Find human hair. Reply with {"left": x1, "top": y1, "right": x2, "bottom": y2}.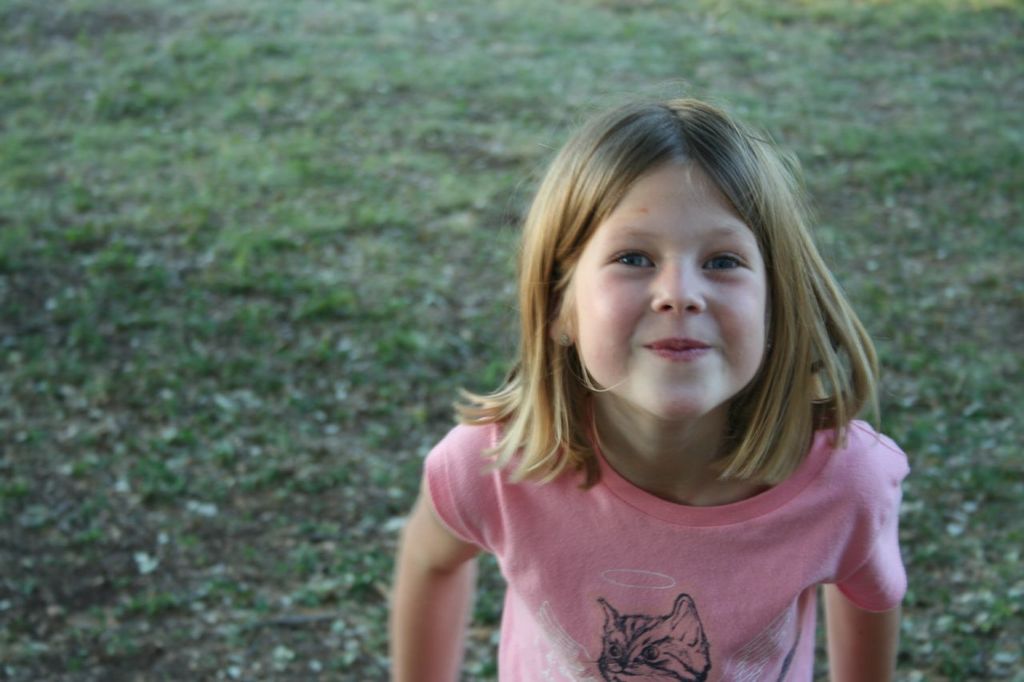
{"left": 482, "top": 78, "right": 859, "bottom": 555}.
